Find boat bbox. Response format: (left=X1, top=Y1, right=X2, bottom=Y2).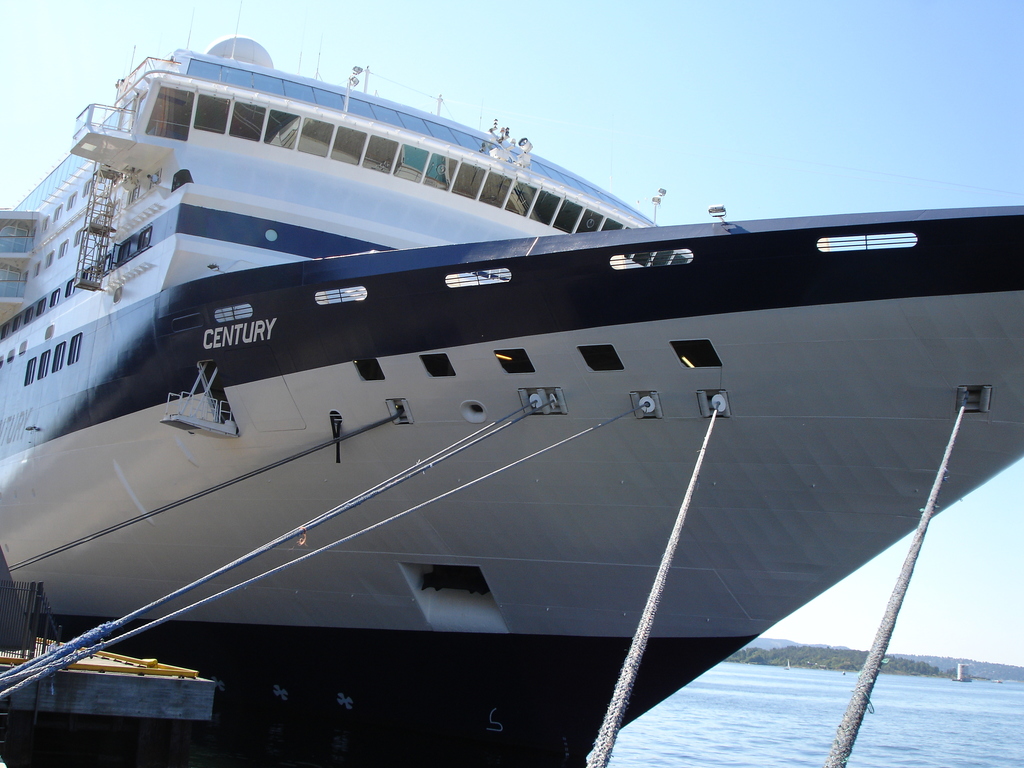
(left=1, top=0, right=1023, bottom=767).
